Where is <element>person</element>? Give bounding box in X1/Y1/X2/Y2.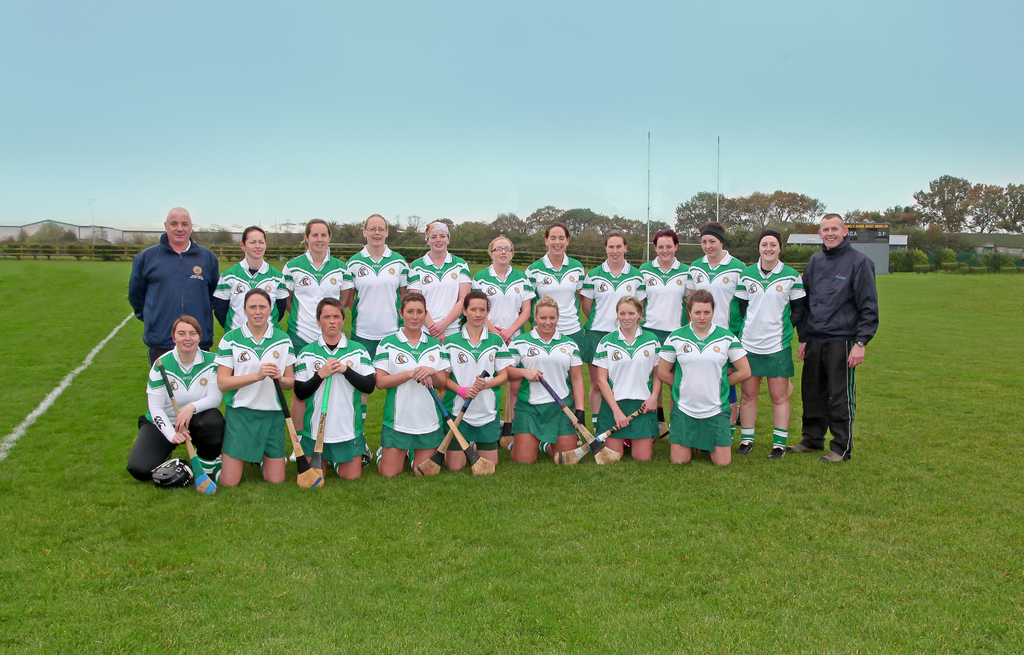
292/297/380/482.
